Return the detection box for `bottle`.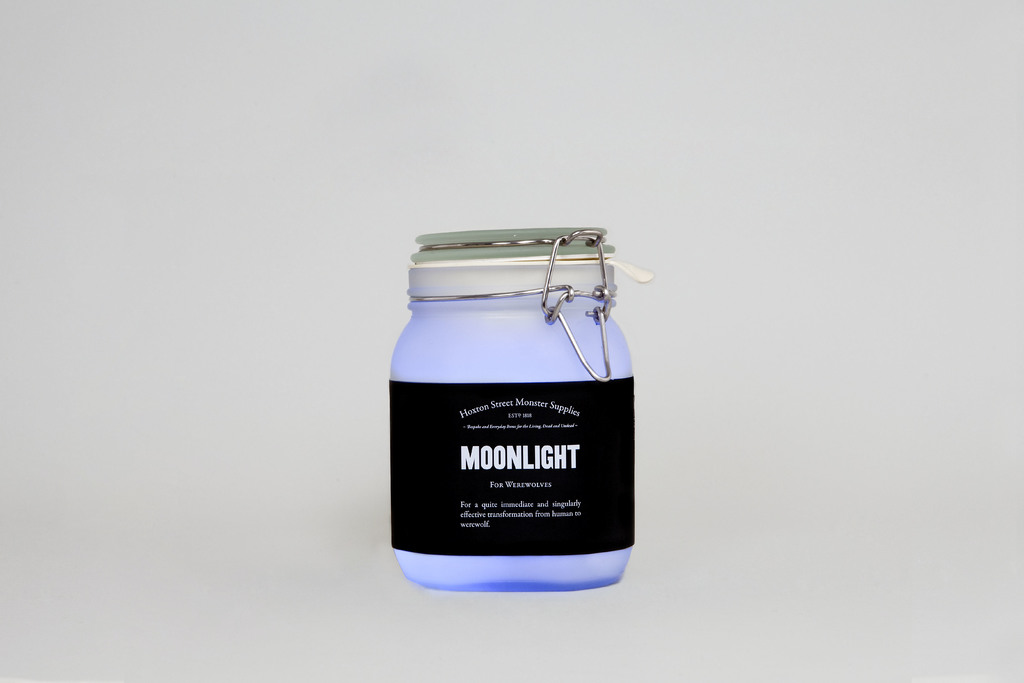
box=[379, 213, 637, 602].
